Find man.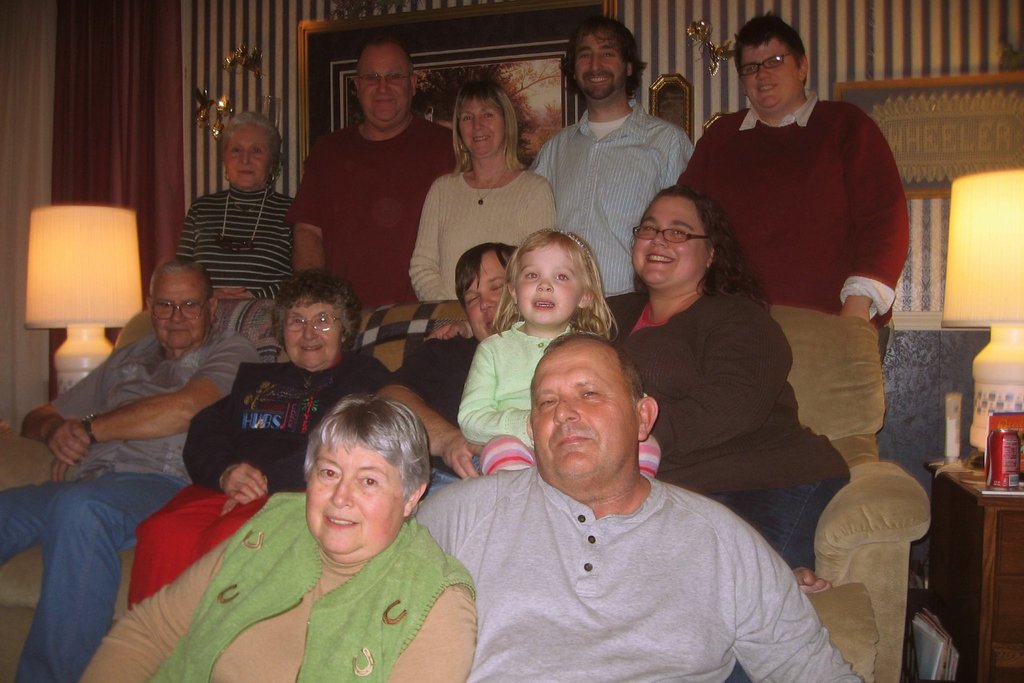
[0, 259, 272, 682].
